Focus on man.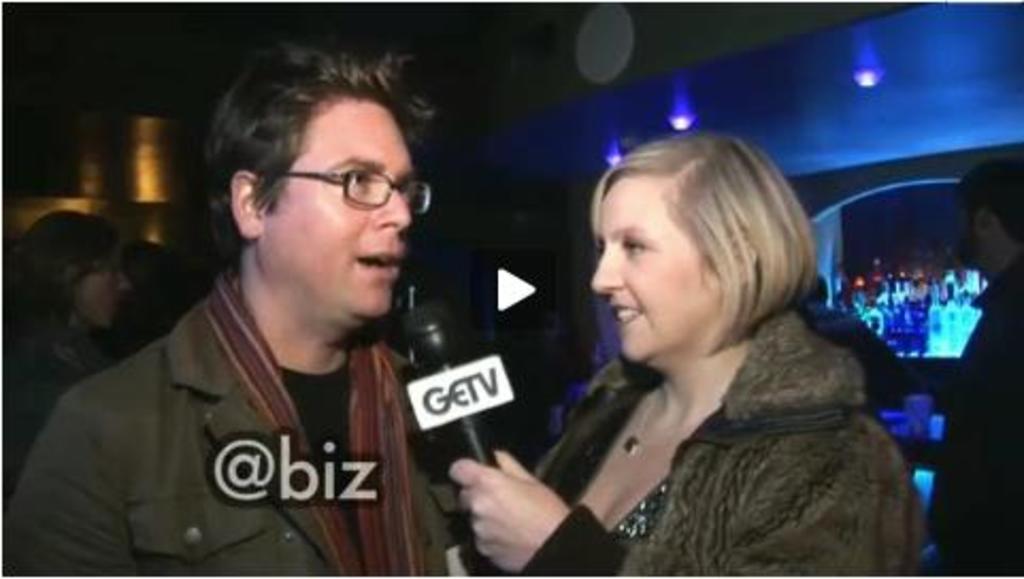
Focused at x1=23, y1=62, x2=494, y2=560.
